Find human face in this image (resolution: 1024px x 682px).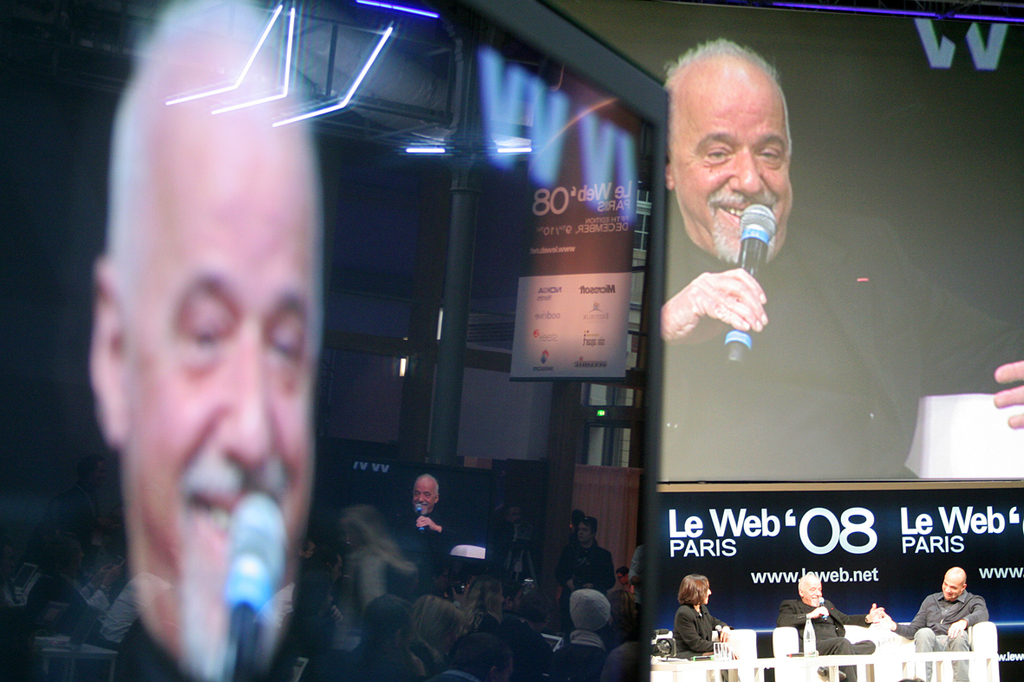
803:578:823:607.
